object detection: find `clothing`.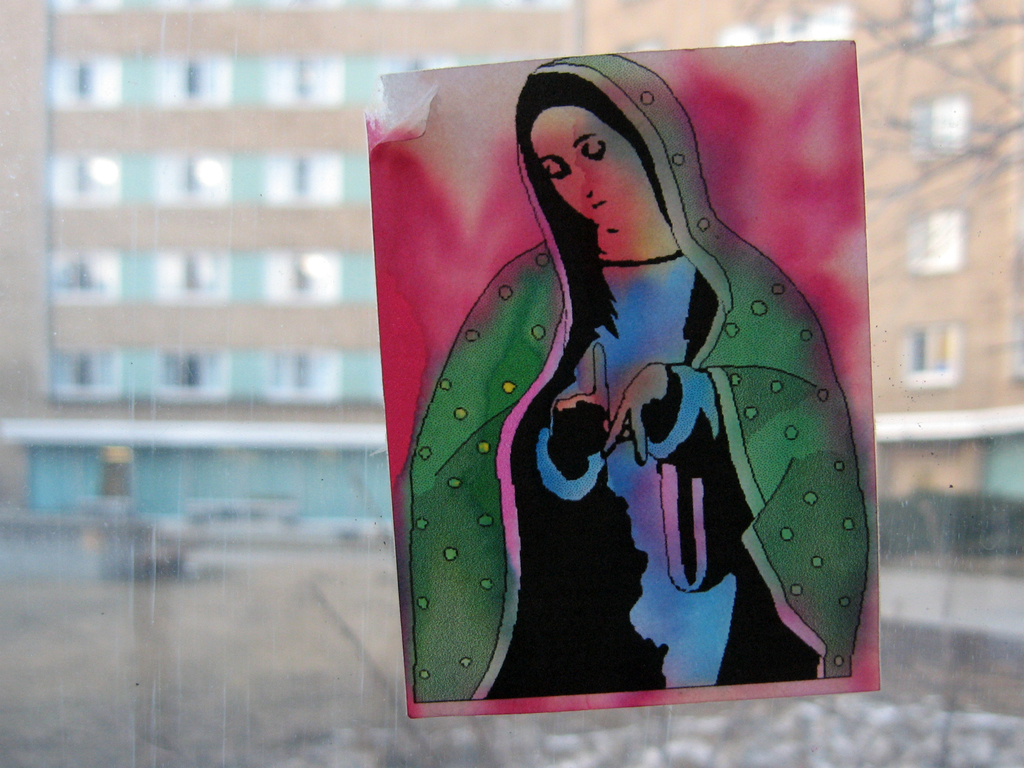
box(405, 42, 873, 708).
